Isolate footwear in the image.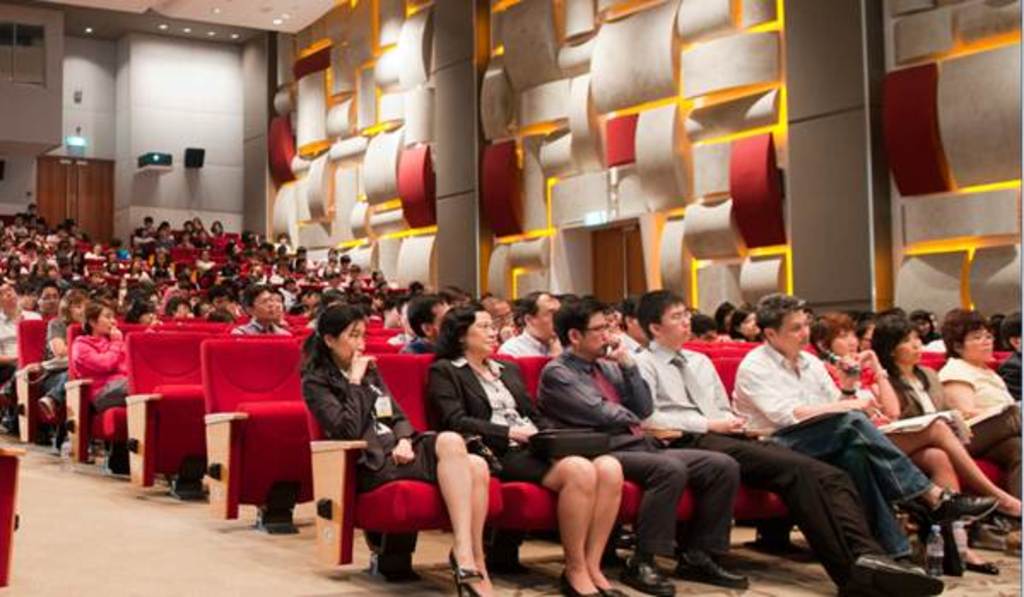
Isolated region: l=851, t=551, r=950, b=595.
